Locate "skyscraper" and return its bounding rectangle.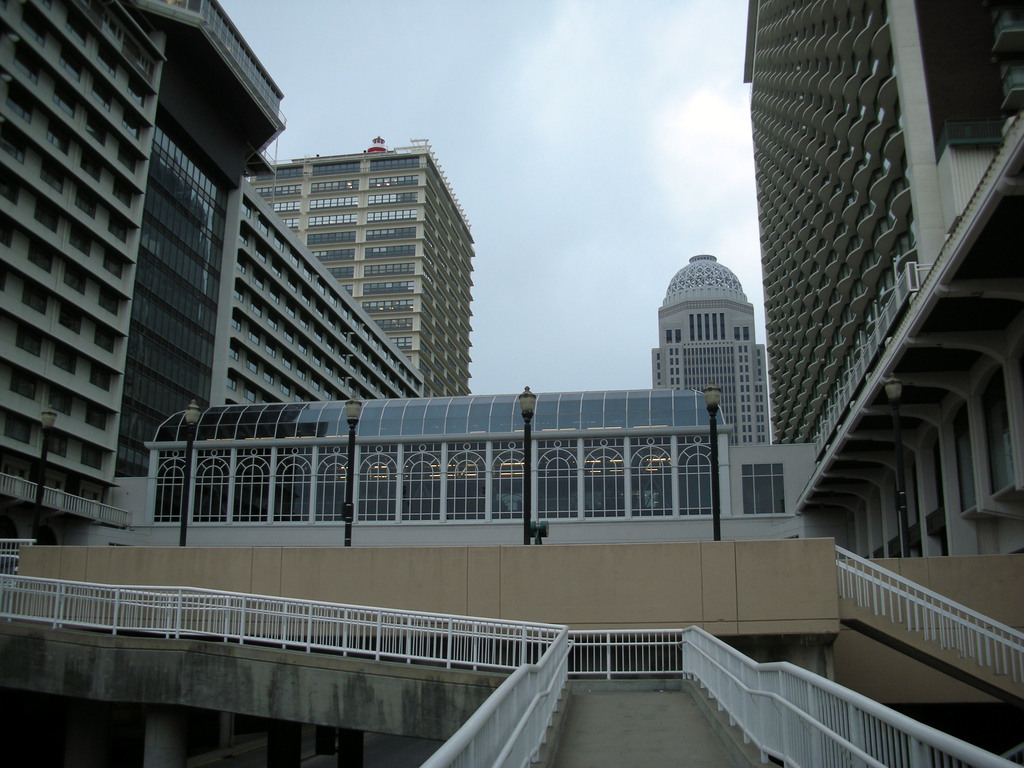
741/0/1023/641.
